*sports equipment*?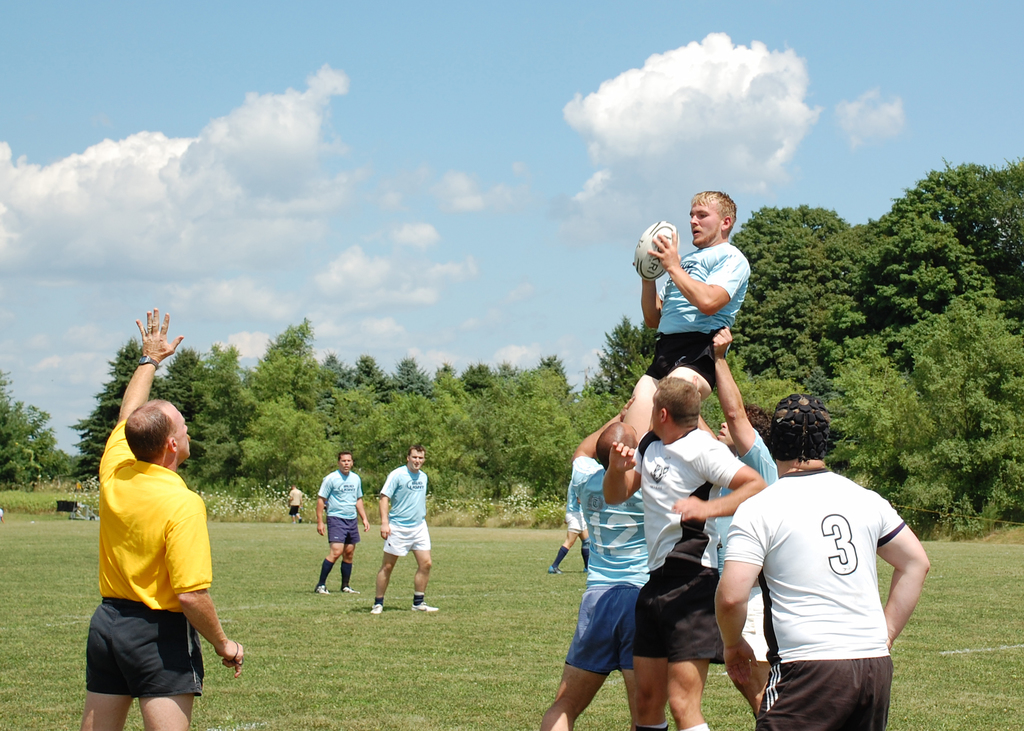
box=[633, 221, 679, 284]
